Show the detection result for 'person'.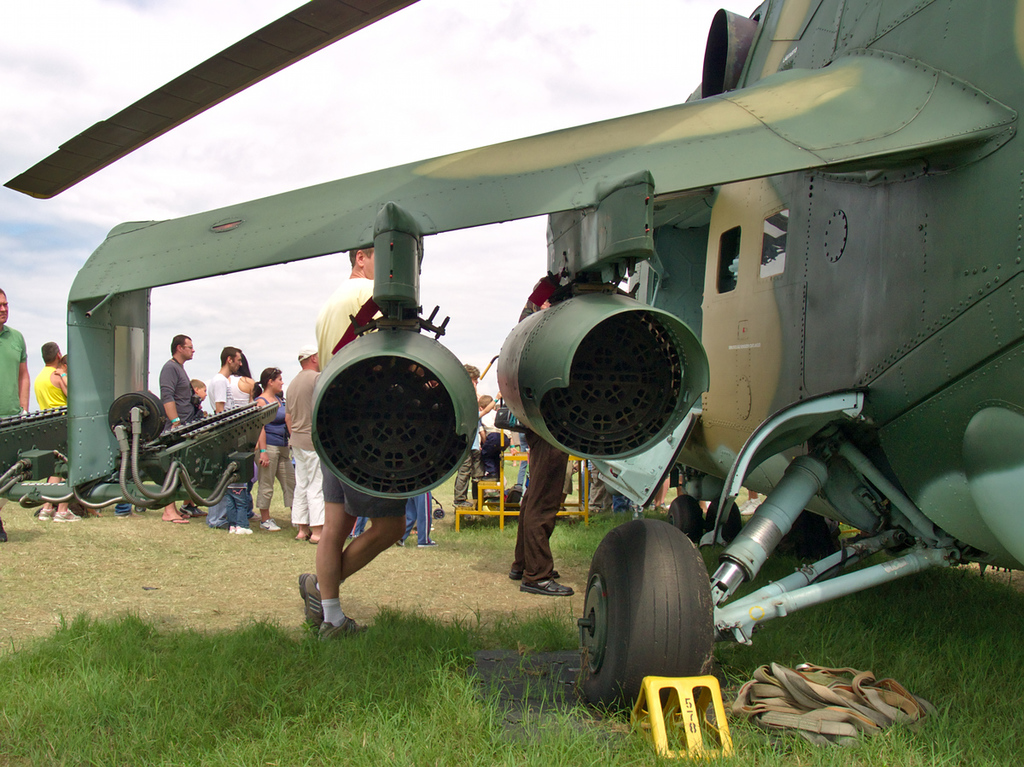
[476, 390, 497, 439].
